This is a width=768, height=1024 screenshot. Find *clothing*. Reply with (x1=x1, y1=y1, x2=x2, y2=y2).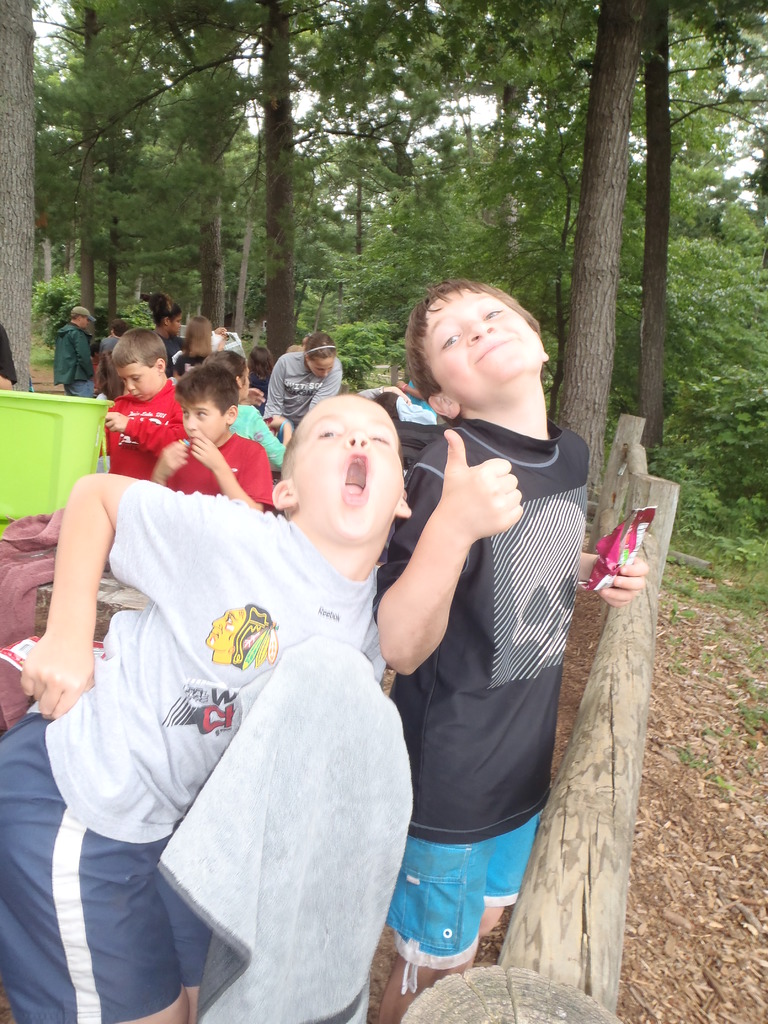
(x1=370, y1=412, x2=589, y2=981).
